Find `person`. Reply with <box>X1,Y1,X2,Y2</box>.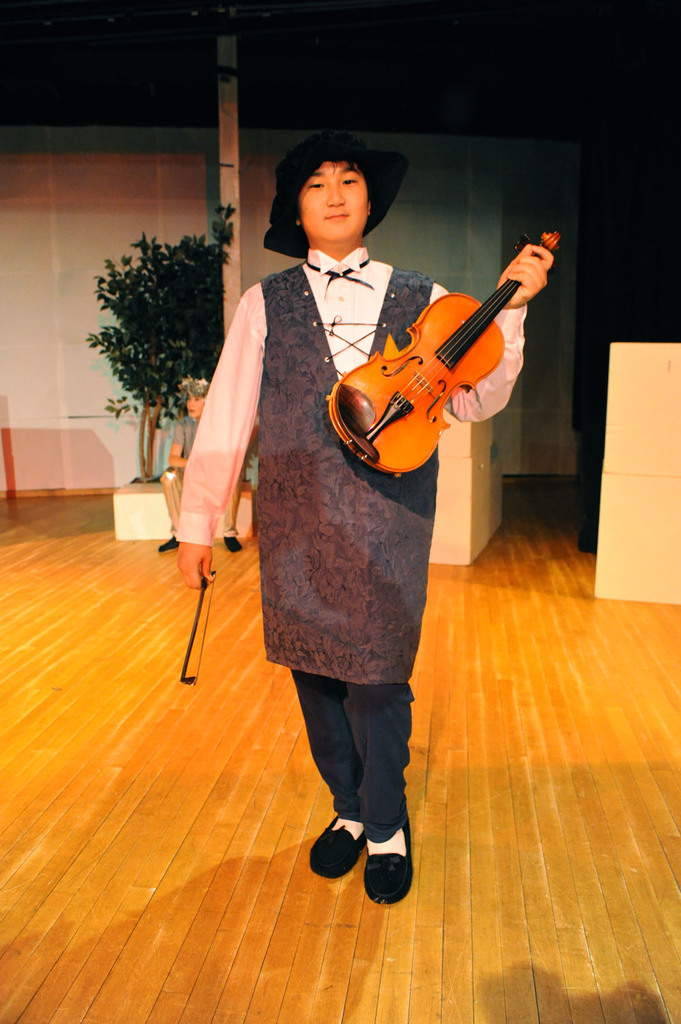
<box>175,137,553,904</box>.
